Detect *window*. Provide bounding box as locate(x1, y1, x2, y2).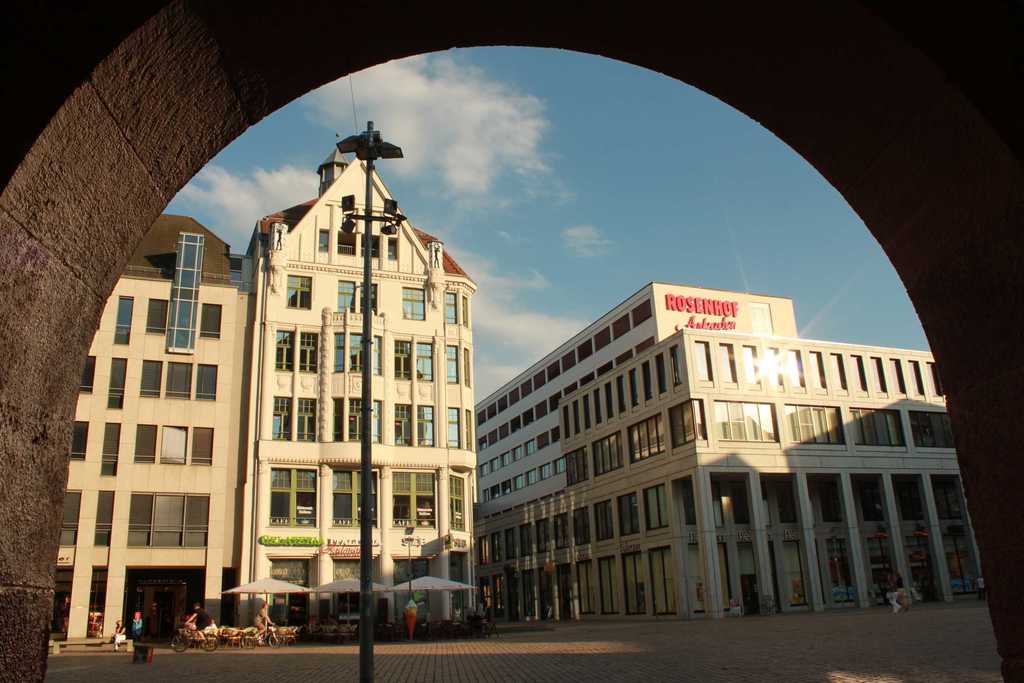
locate(336, 279, 355, 313).
